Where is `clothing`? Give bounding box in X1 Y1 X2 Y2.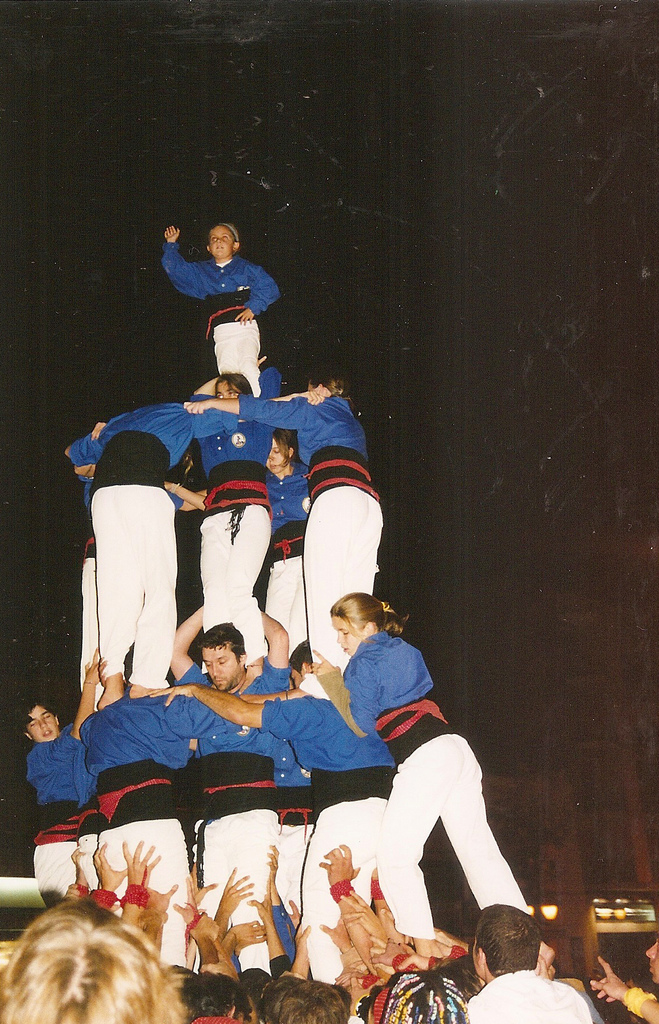
376 724 532 938.
